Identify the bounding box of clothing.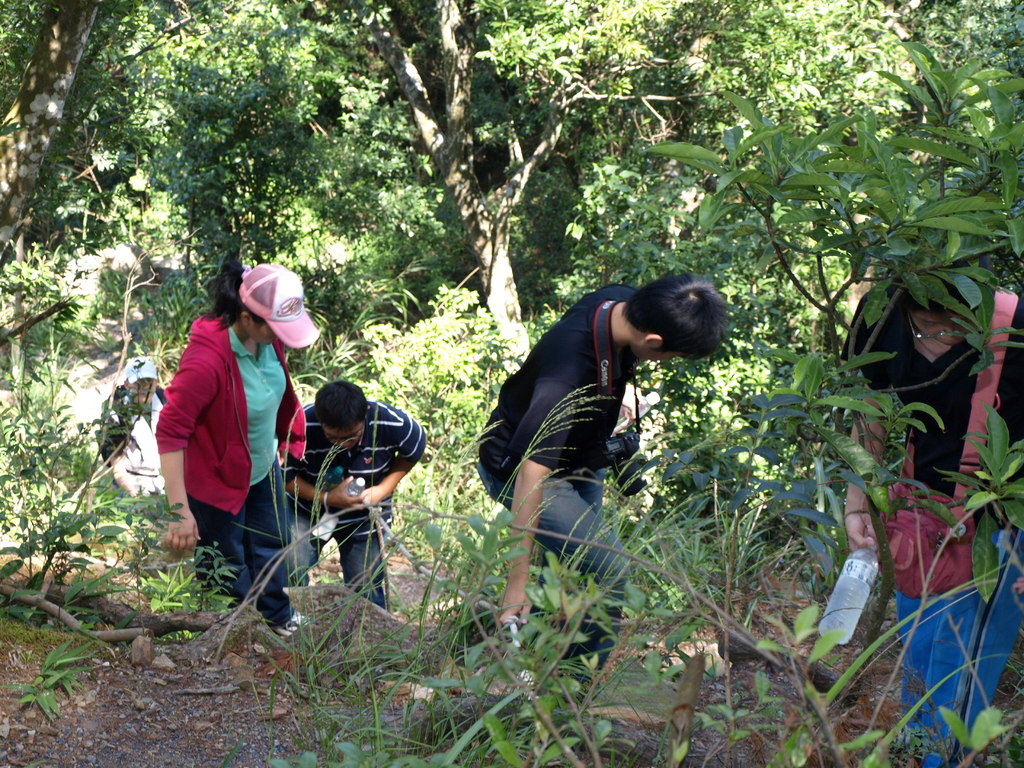
crop(94, 378, 175, 495).
